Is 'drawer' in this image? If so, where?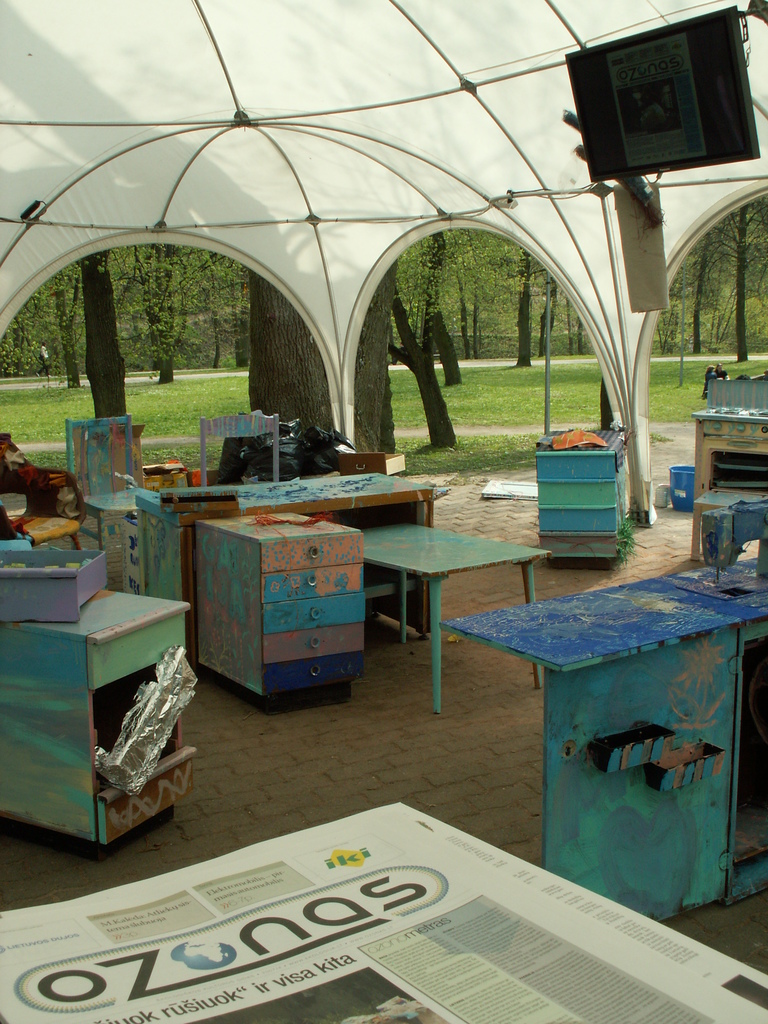
Yes, at locate(534, 481, 620, 510).
